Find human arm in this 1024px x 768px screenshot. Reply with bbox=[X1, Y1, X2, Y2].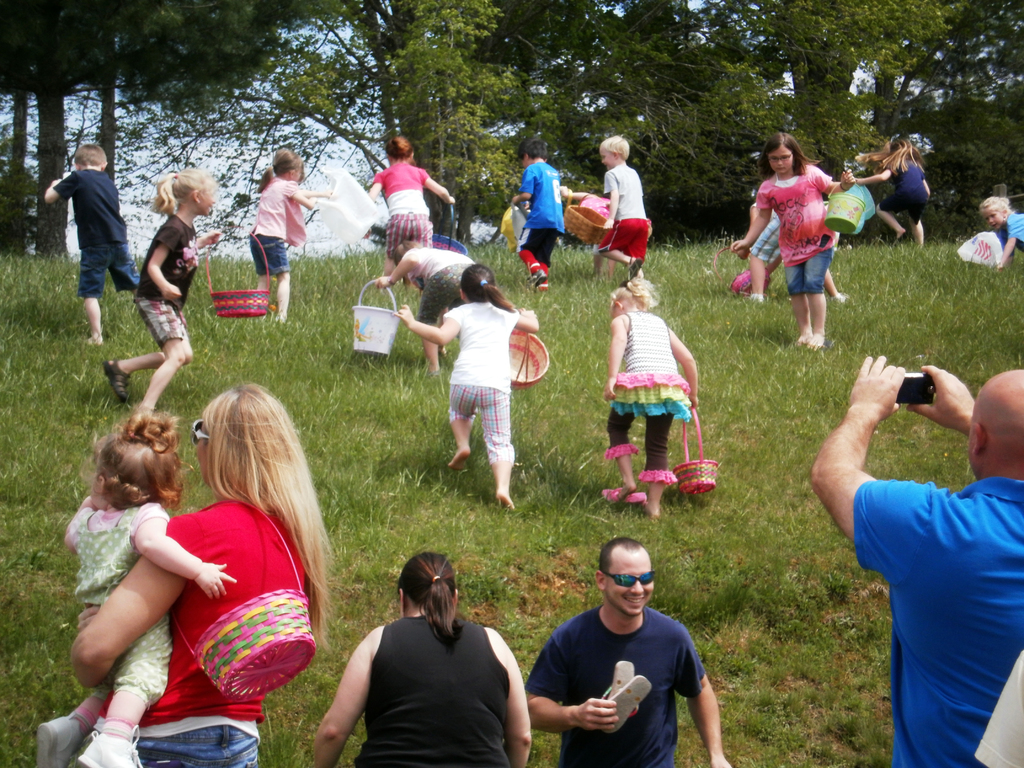
bbox=[415, 169, 461, 205].
